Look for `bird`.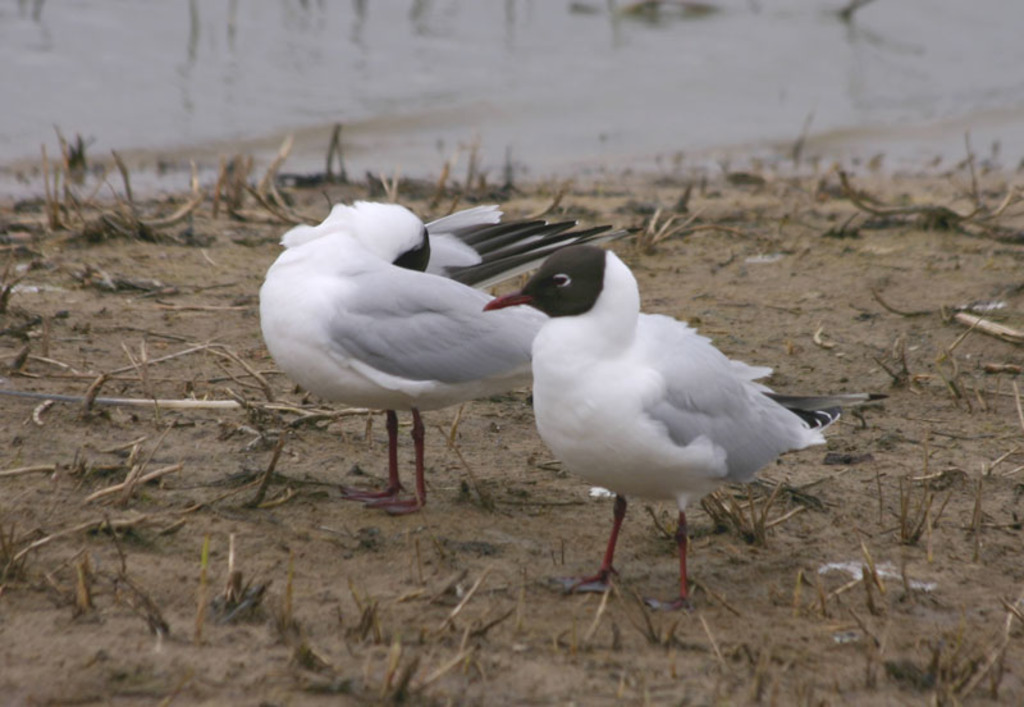
Found: [259, 199, 655, 520].
